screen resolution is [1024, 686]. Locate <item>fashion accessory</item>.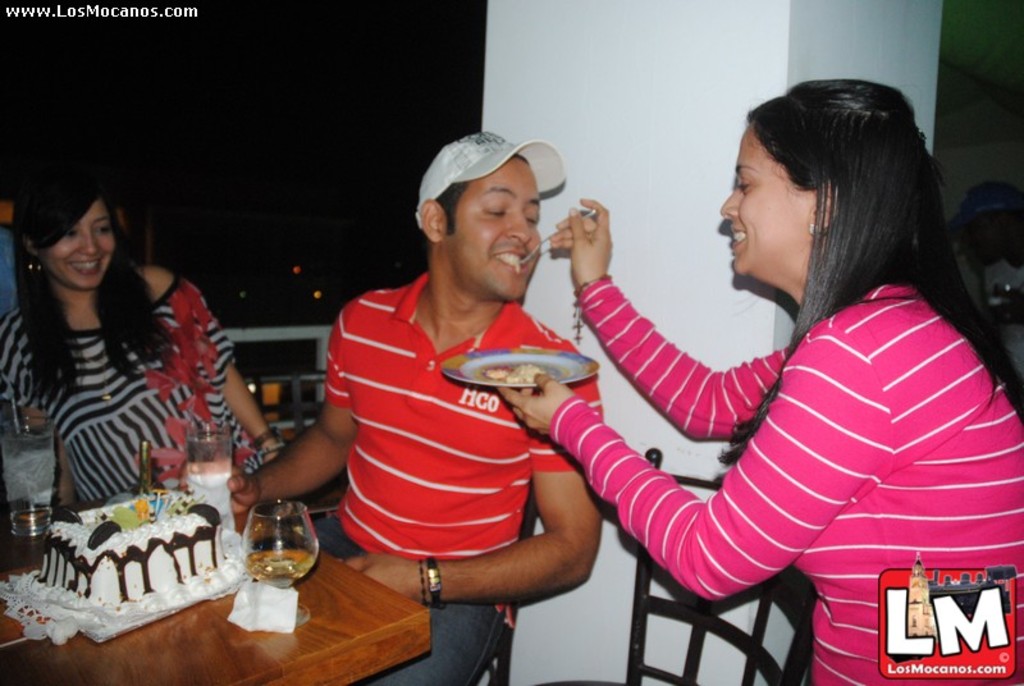
{"left": 415, "top": 131, "right": 567, "bottom": 223}.
